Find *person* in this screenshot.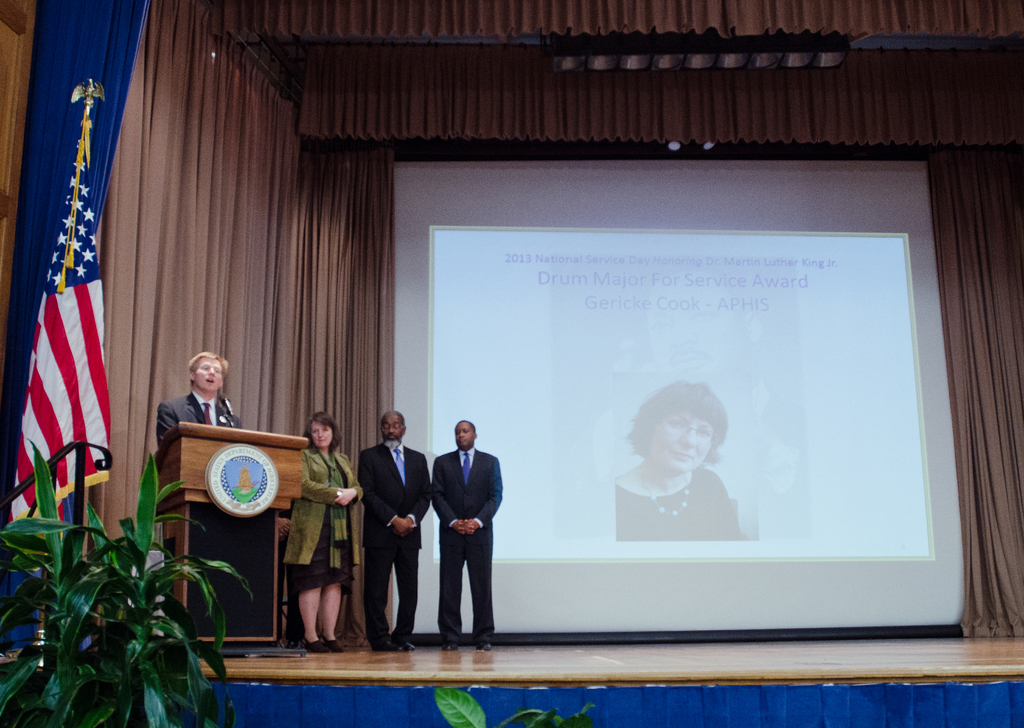
The bounding box for *person* is x1=611 y1=381 x2=740 y2=540.
